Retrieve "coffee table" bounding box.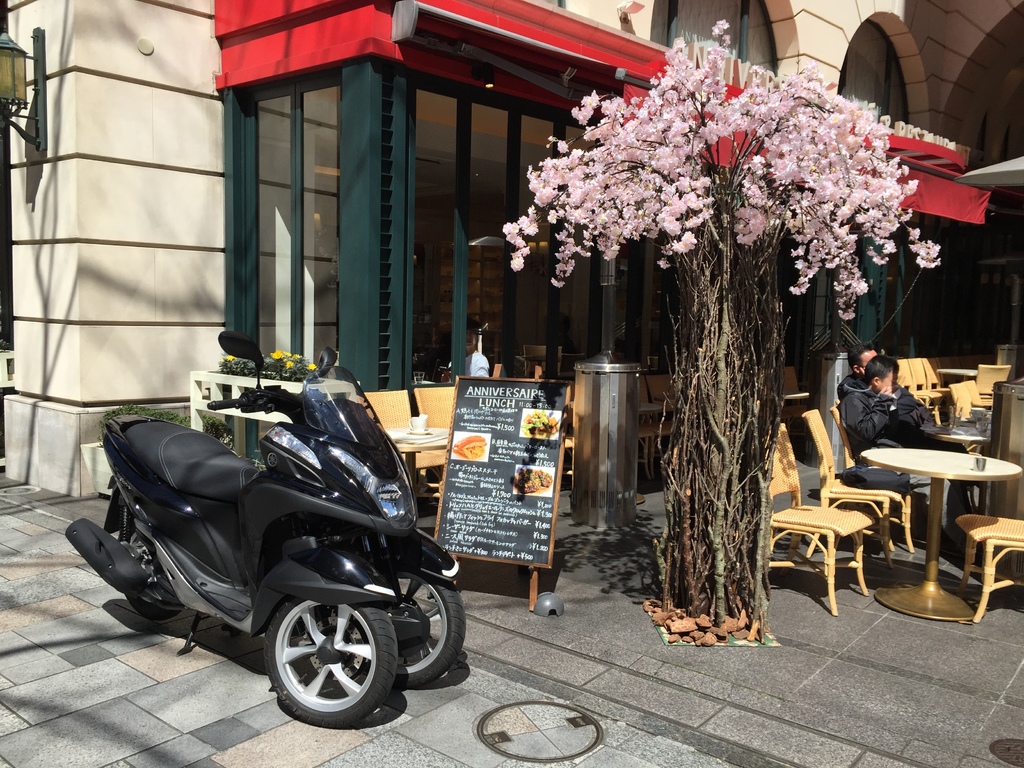
Bounding box: box=[855, 411, 1018, 607].
